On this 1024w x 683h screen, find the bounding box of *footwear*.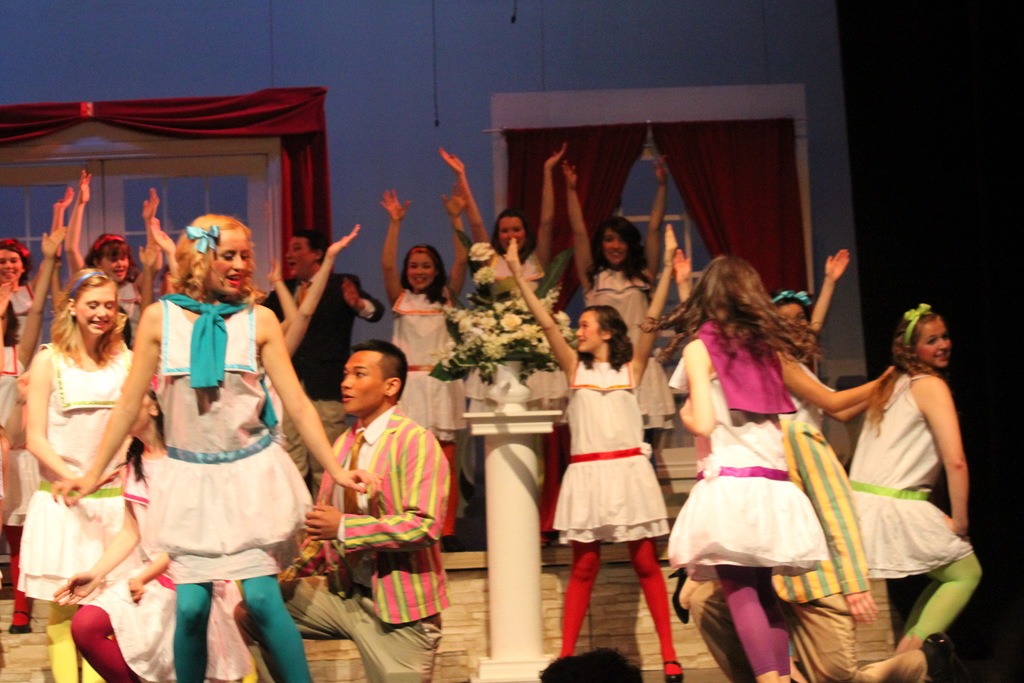
Bounding box: locate(665, 564, 692, 625).
